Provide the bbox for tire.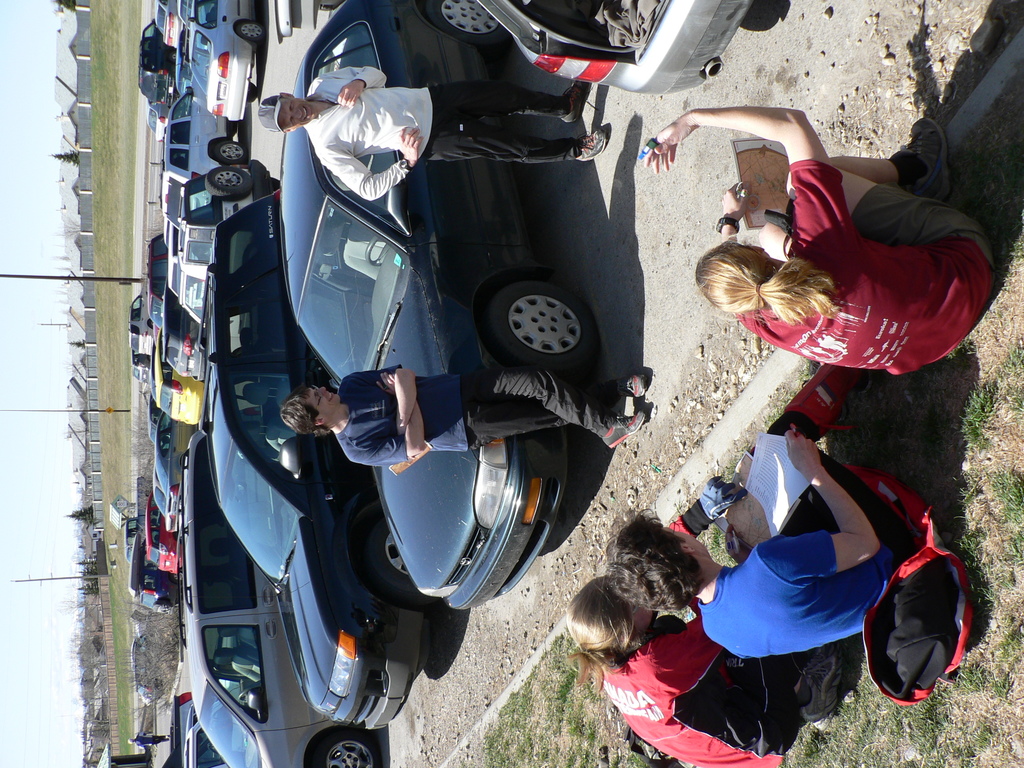
box=[236, 17, 267, 44].
